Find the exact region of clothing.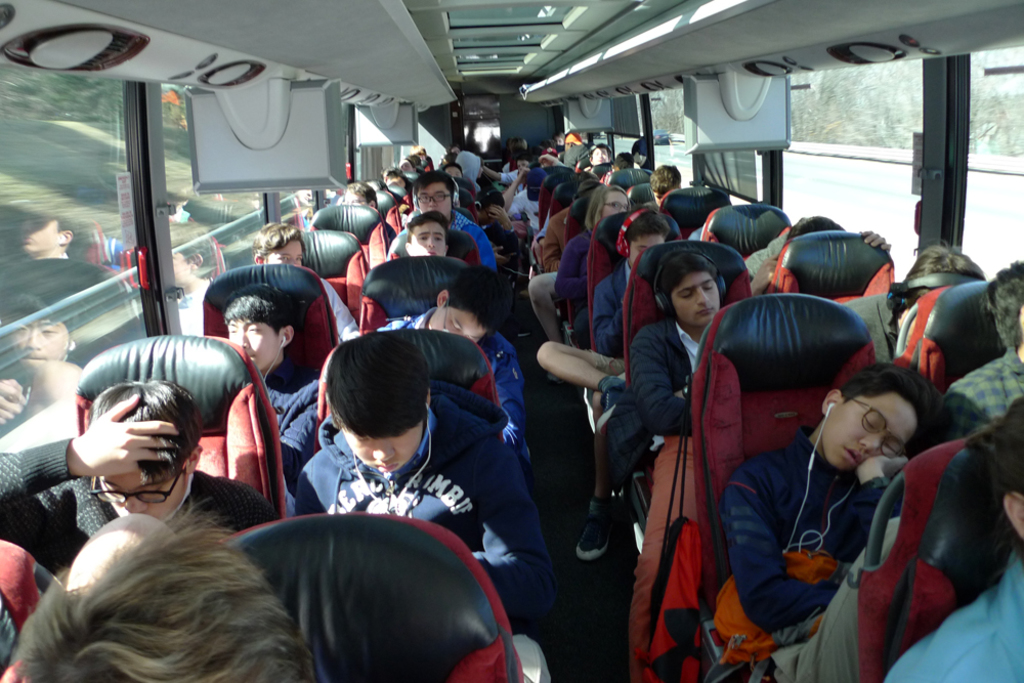
Exact region: rect(306, 262, 369, 348).
